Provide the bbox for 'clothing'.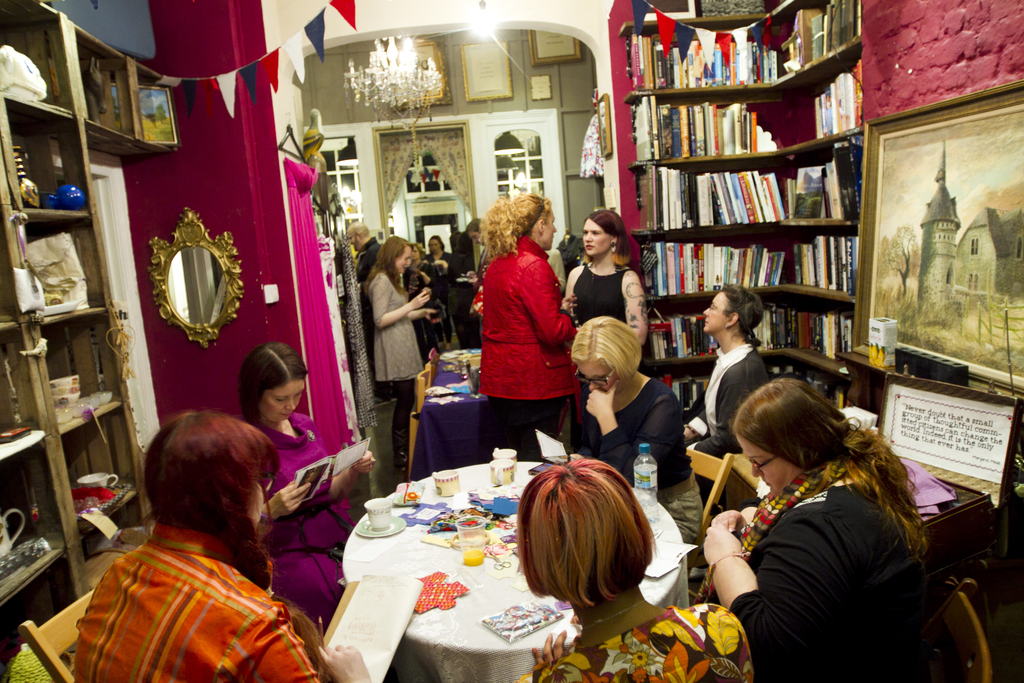
[x1=564, y1=377, x2=707, y2=545].
